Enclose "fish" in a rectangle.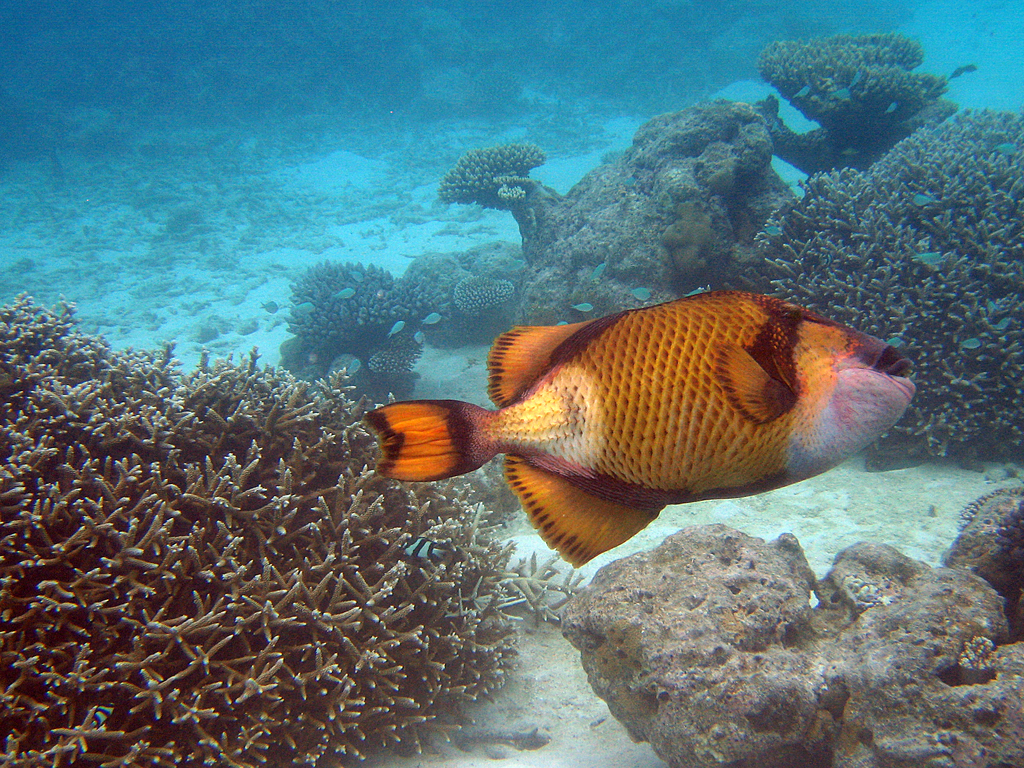
region(829, 85, 852, 104).
